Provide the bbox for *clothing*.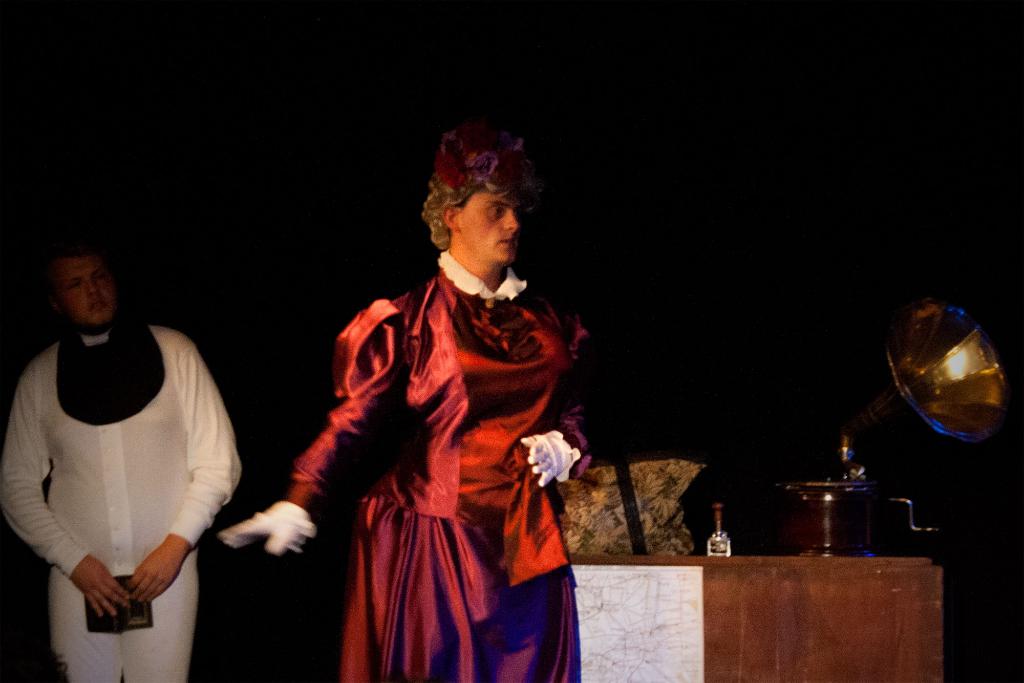
0/314/241/682.
